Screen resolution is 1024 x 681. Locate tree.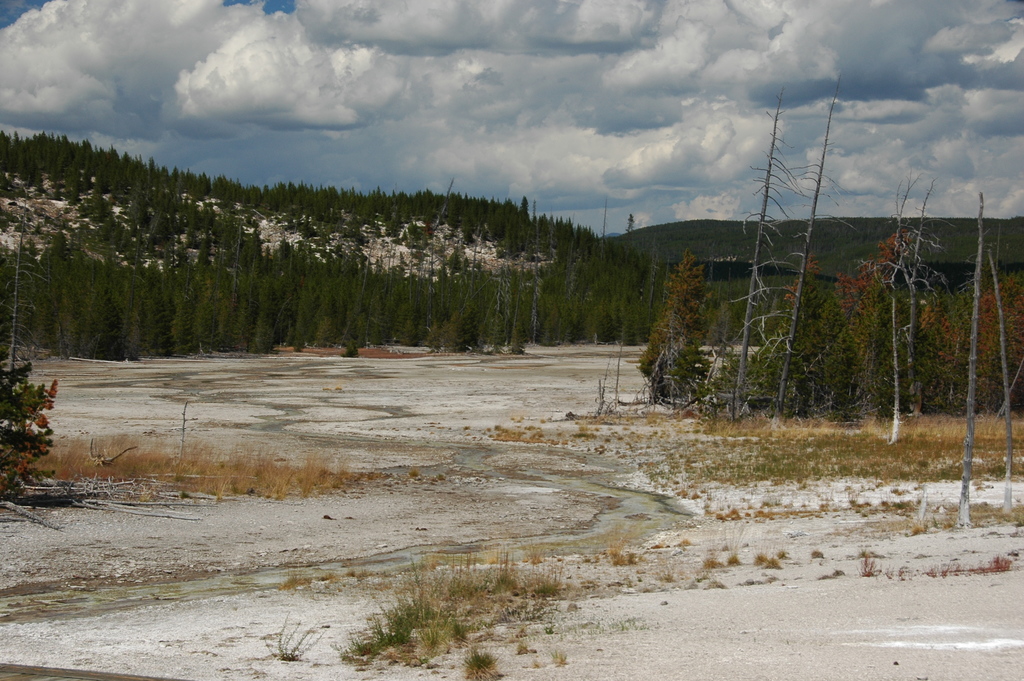
(left=282, top=258, right=322, bottom=337).
